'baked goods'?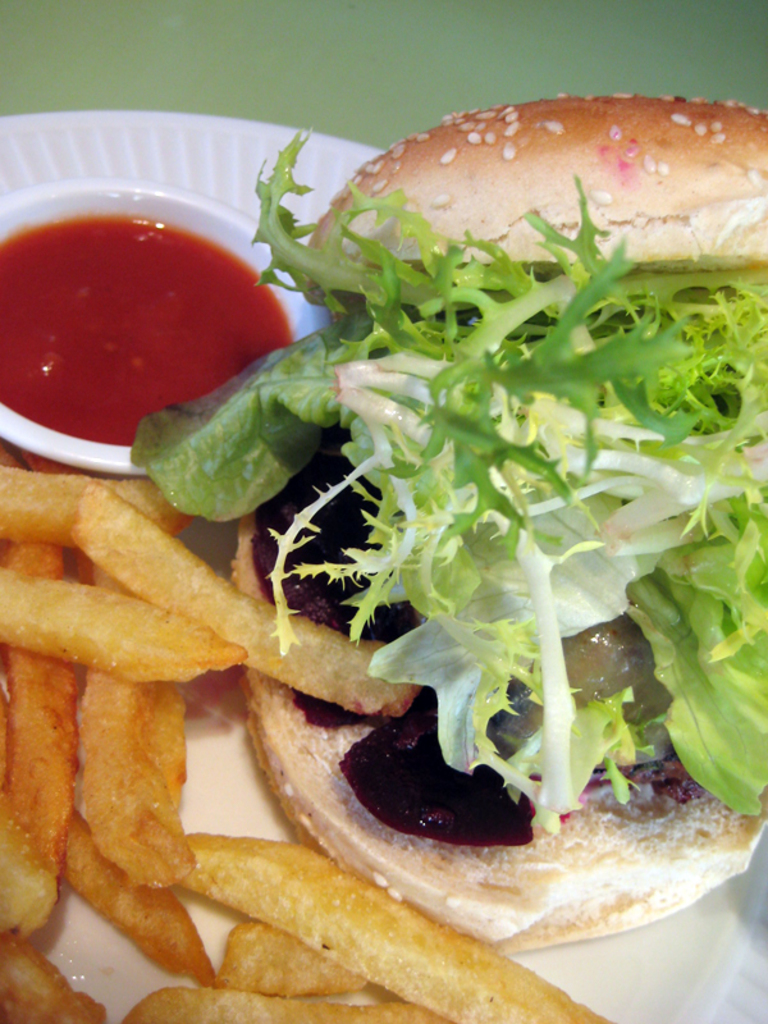
{"left": 229, "top": 88, "right": 767, "bottom": 966}
